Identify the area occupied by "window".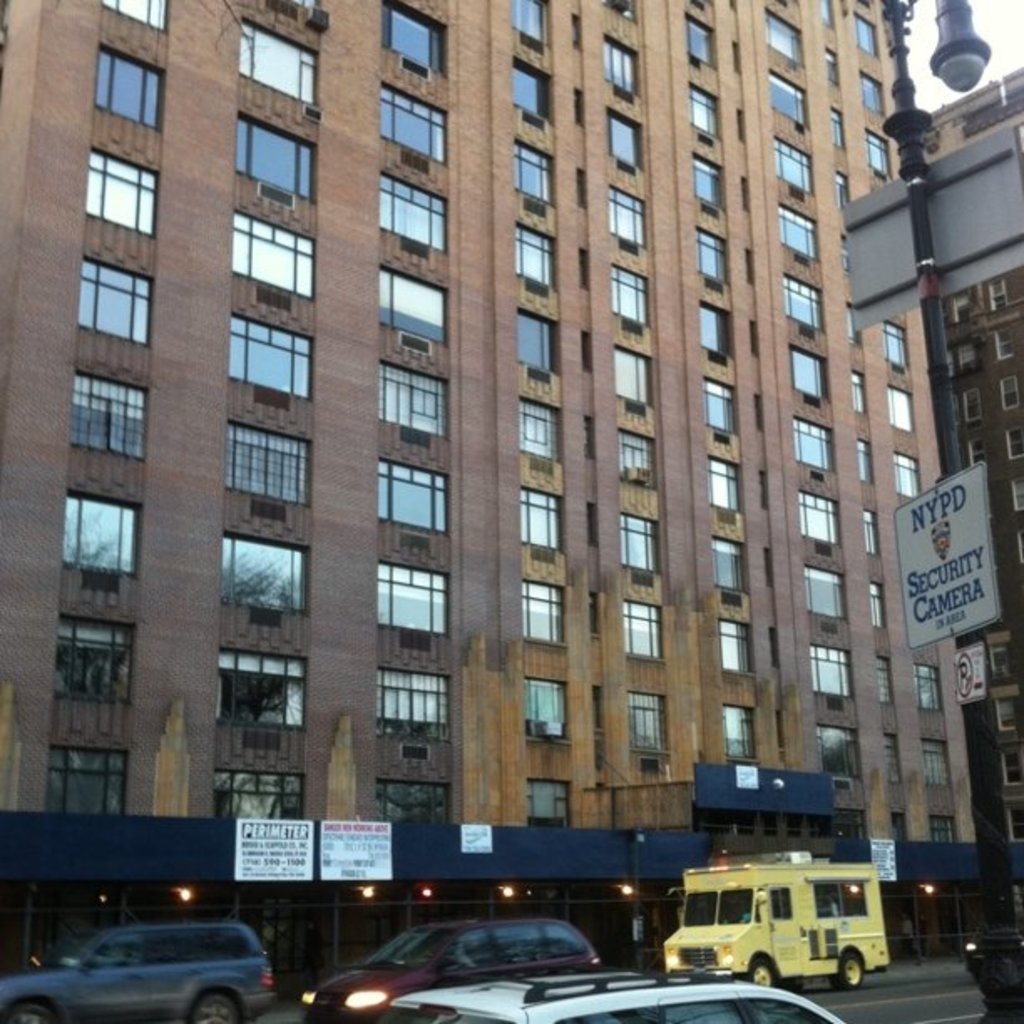
Area: 611 586 659 668.
